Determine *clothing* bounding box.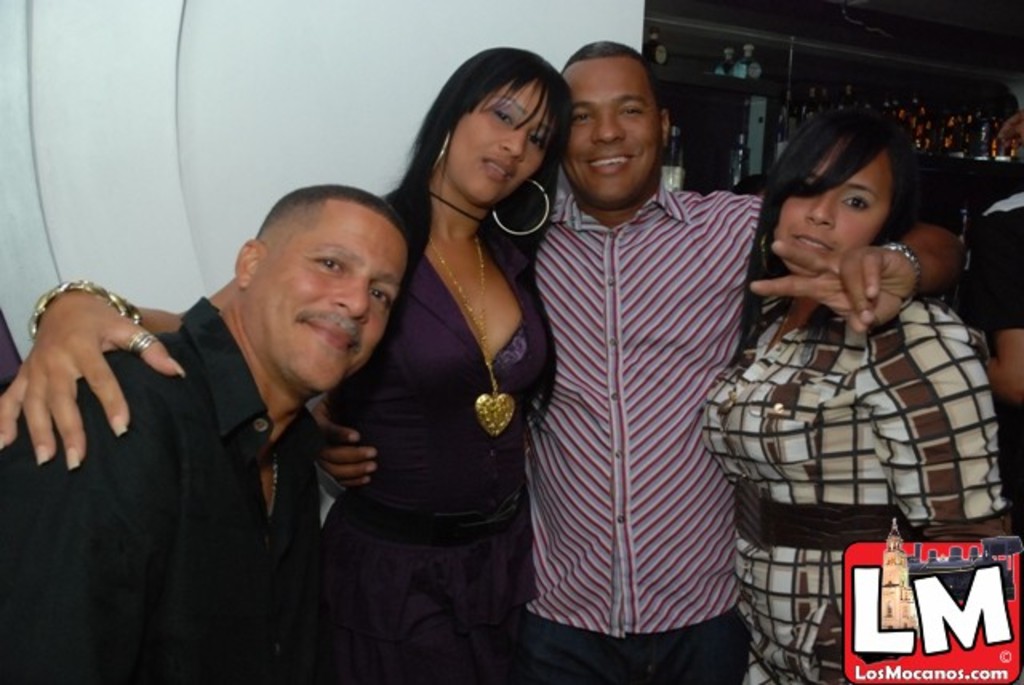
Determined: <region>717, 187, 1002, 584</region>.
